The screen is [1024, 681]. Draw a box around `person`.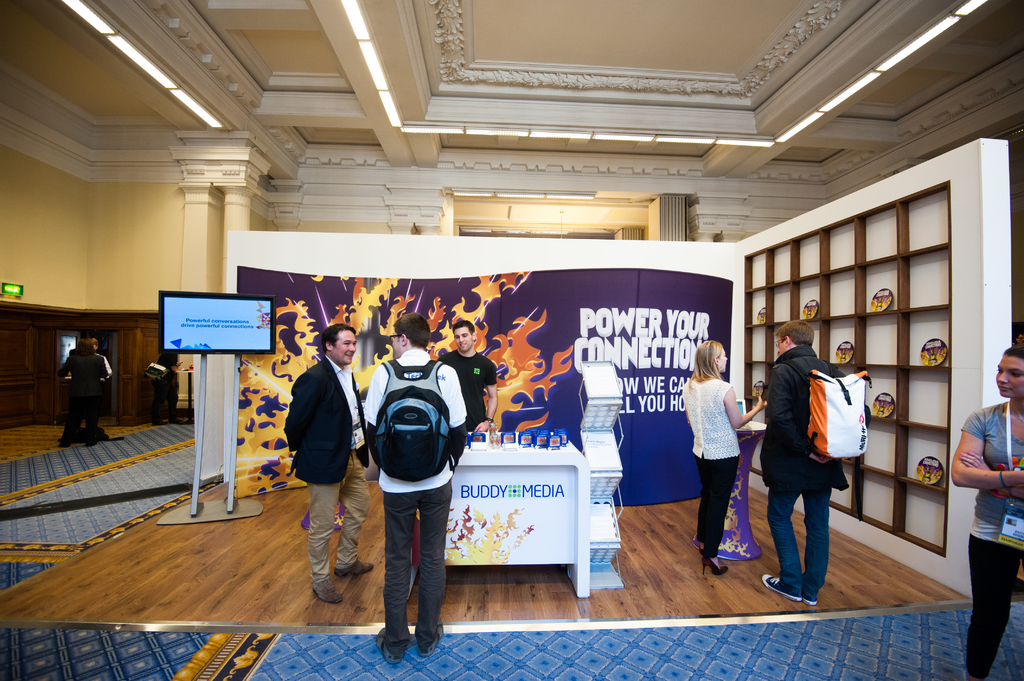
441,319,495,460.
